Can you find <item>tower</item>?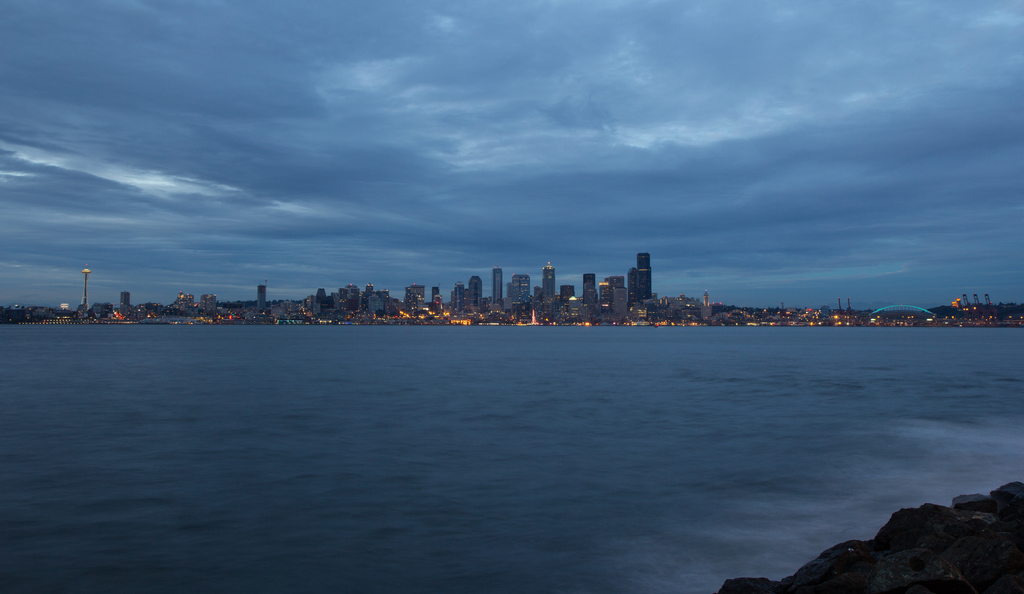
Yes, bounding box: box(583, 274, 593, 304).
